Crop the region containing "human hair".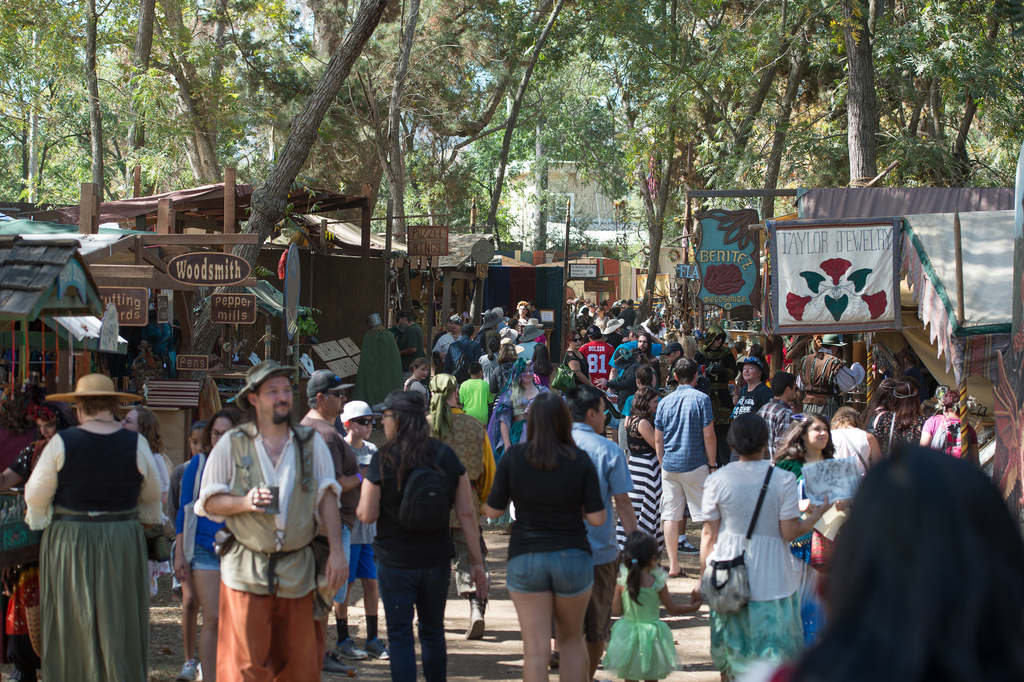
Crop region: left=769, top=412, right=836, bottom=460.
